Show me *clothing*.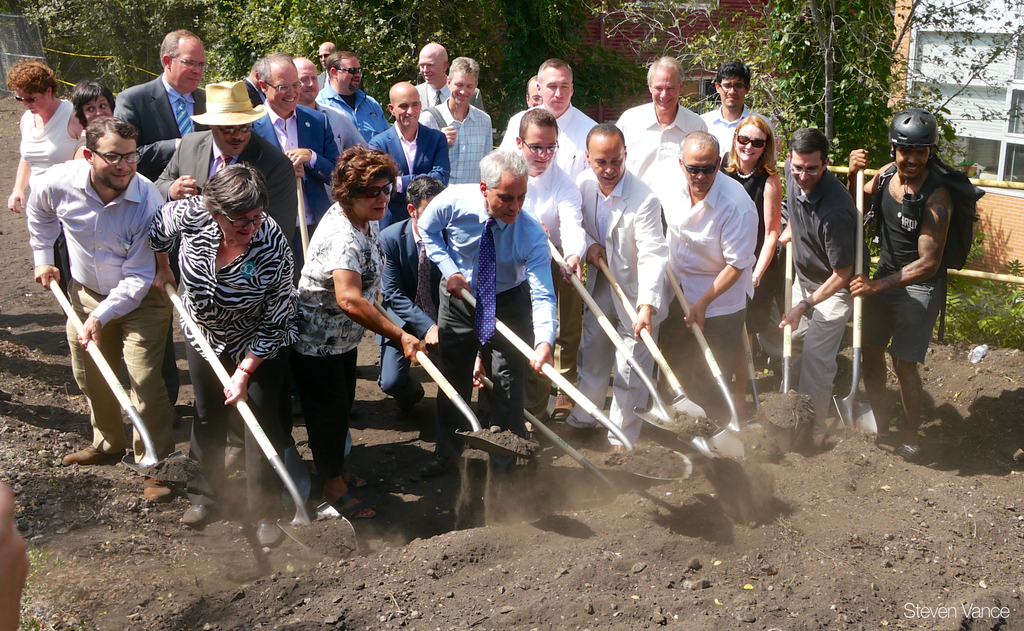
*clothing* is here: l=417, t=78, r=448, b=113.
